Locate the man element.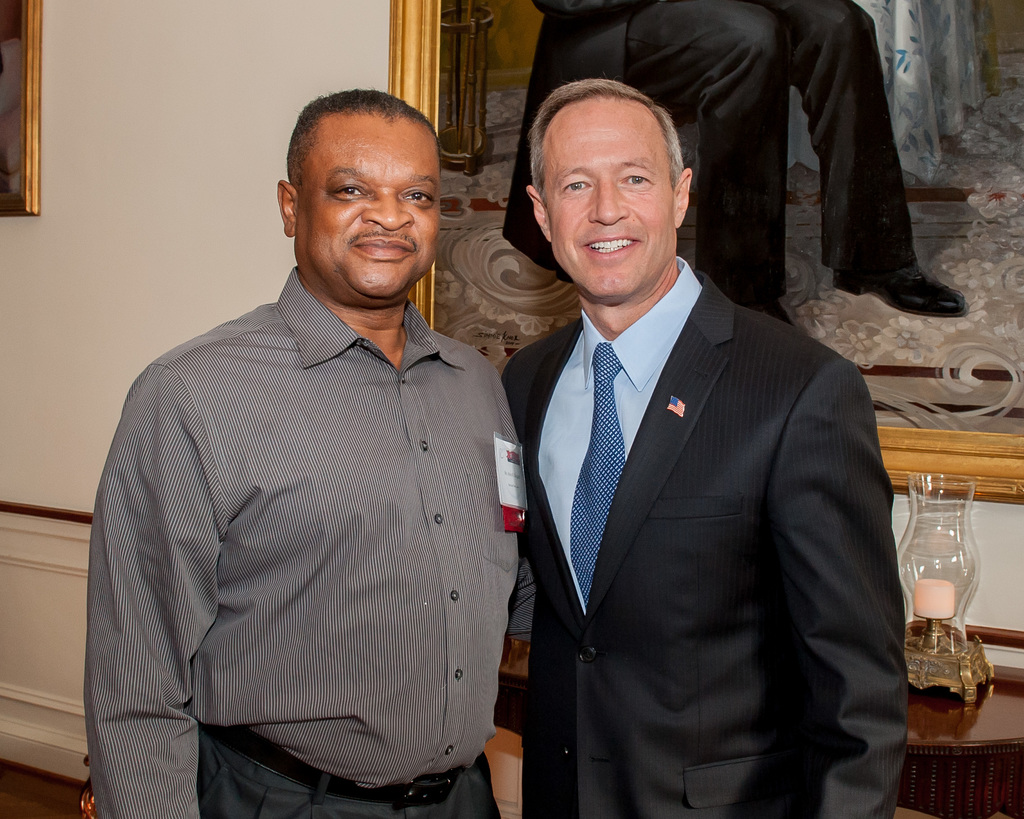
Element bbox: bbox=[96, 81, 541, 818].
